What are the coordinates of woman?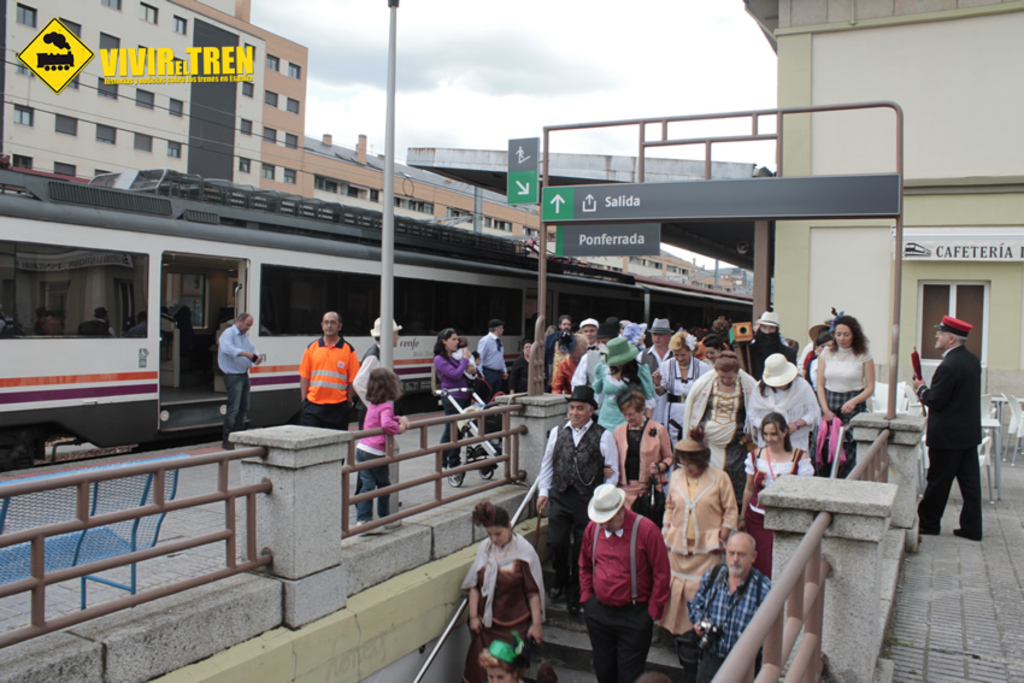
BBox(814, 314, 877, 423).
